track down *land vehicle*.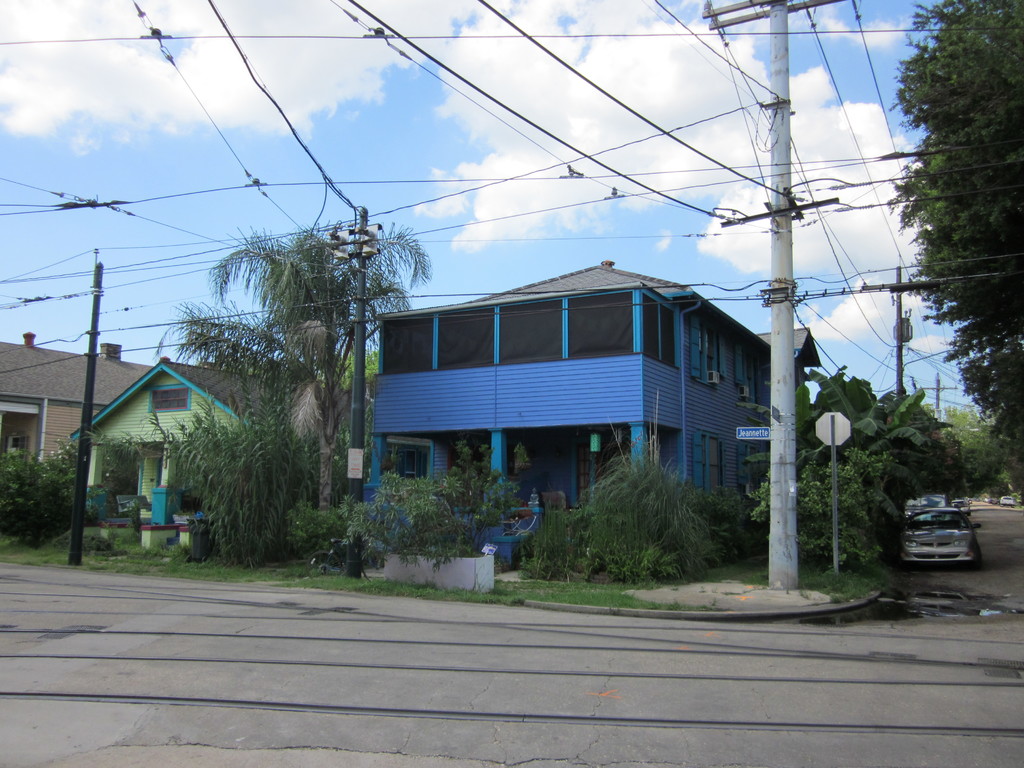
Tracked to detection(875, 490, 995, 566).
